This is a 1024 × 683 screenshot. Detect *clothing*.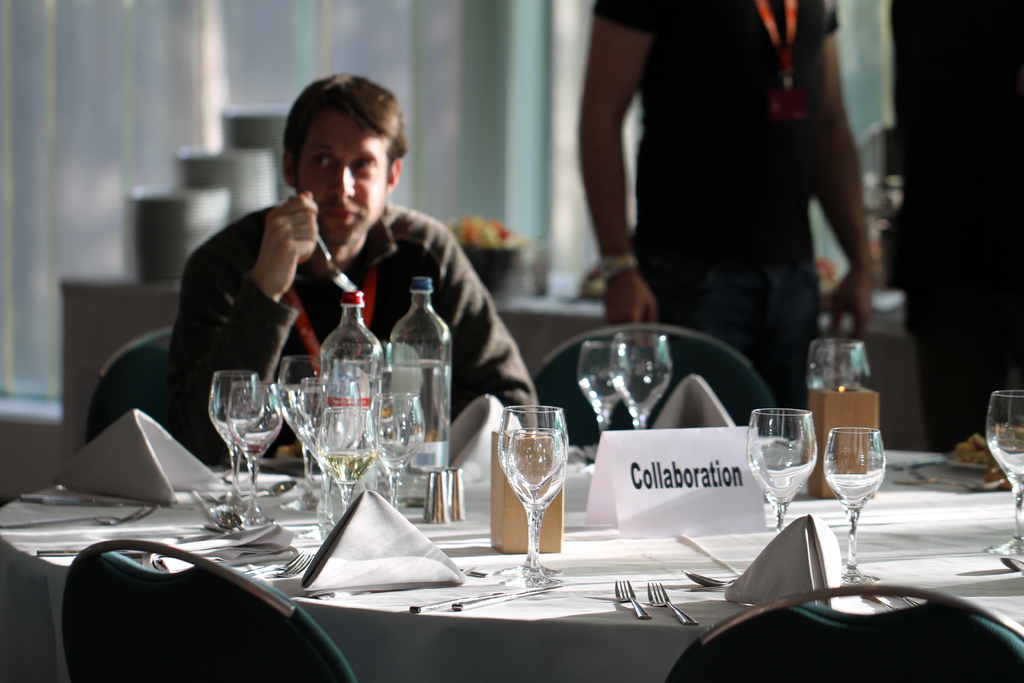
<box>886,0,1023,452</box>.
